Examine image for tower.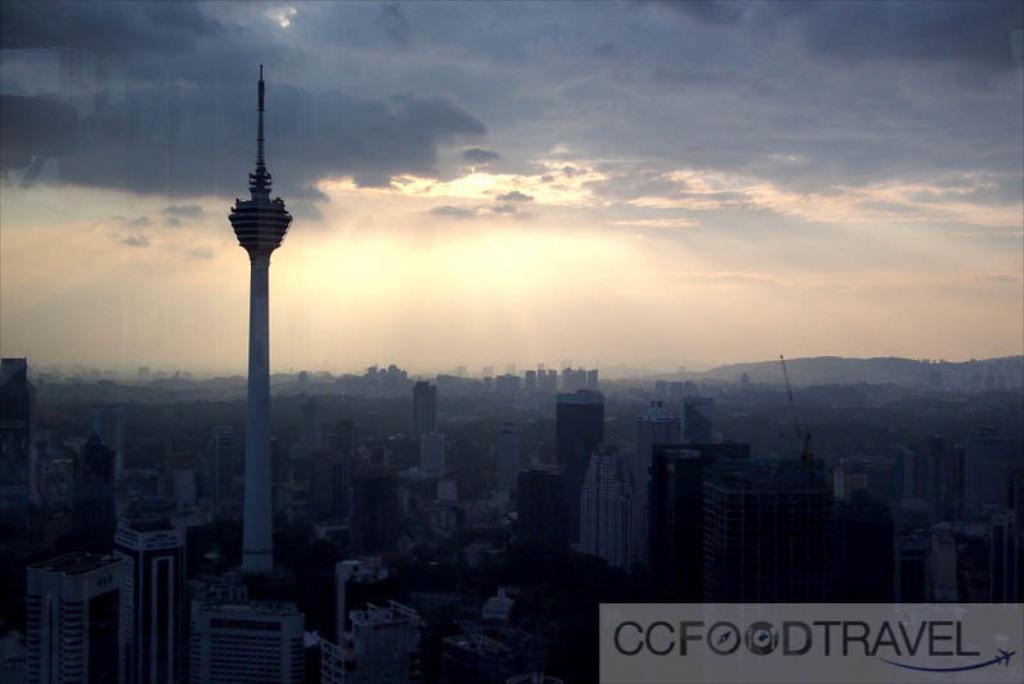
Examination result: <box>550,389,604,539</box>.
